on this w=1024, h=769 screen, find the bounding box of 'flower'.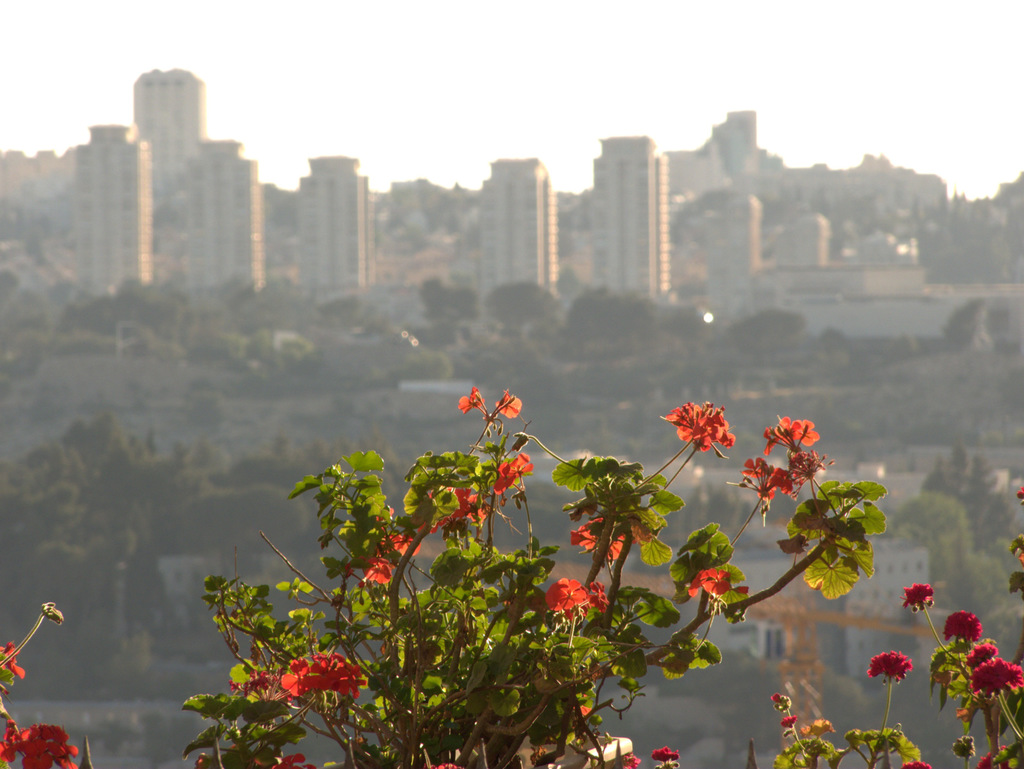
Bounding box: (897, 577, 936, 612).
